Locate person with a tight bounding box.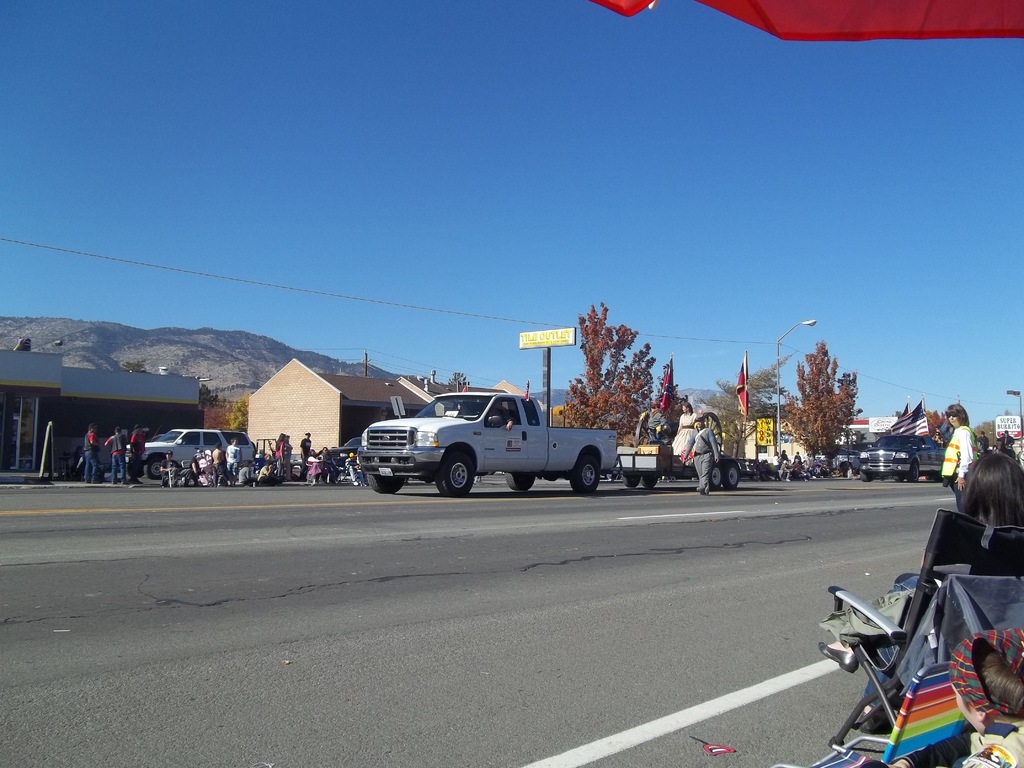
crop(683, 408, 720, 495).
